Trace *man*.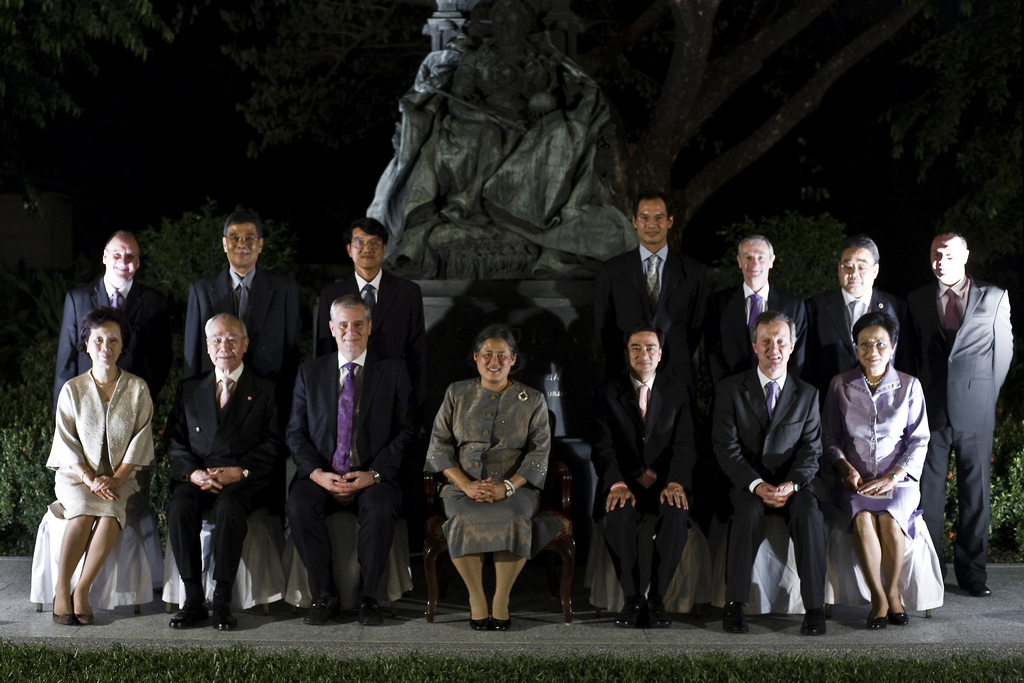
Traced to bbox=(816, 240, 913, 397).
